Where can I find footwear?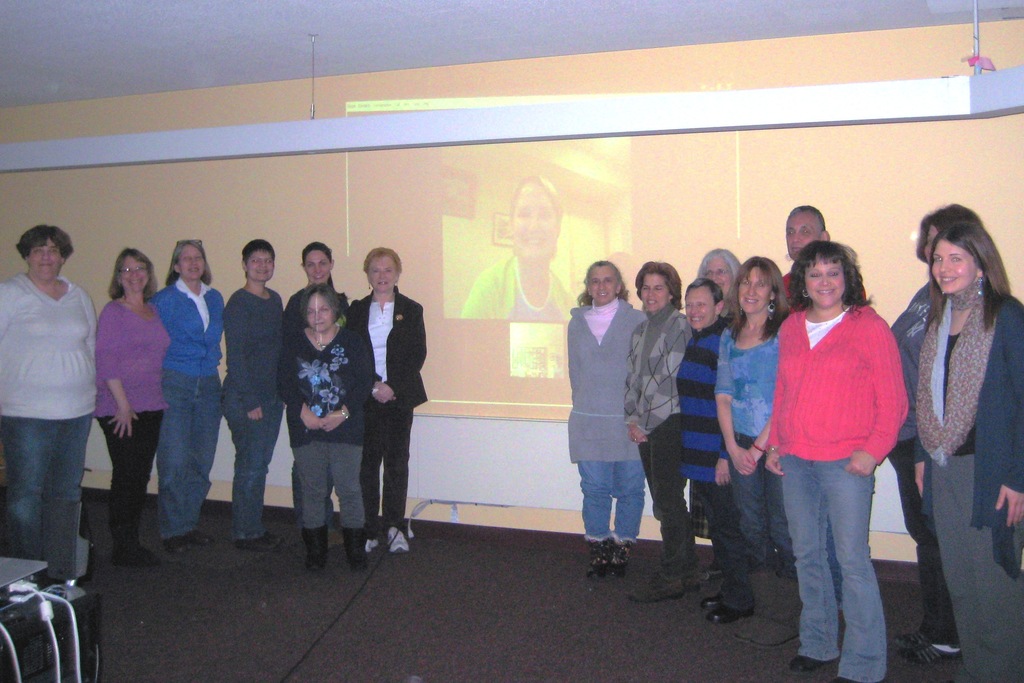
You can find it at {"left": 789, "top": 652, "right": 829, "bottom": 677}.
